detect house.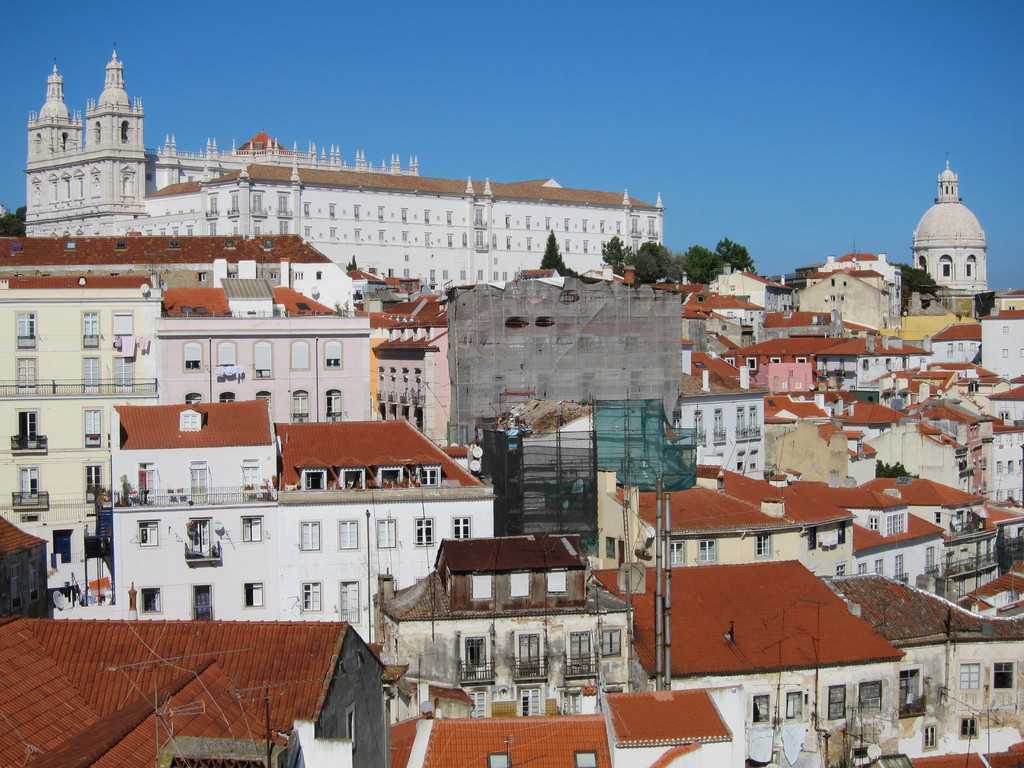
Detected at crop(595, 556, 862, 674).
